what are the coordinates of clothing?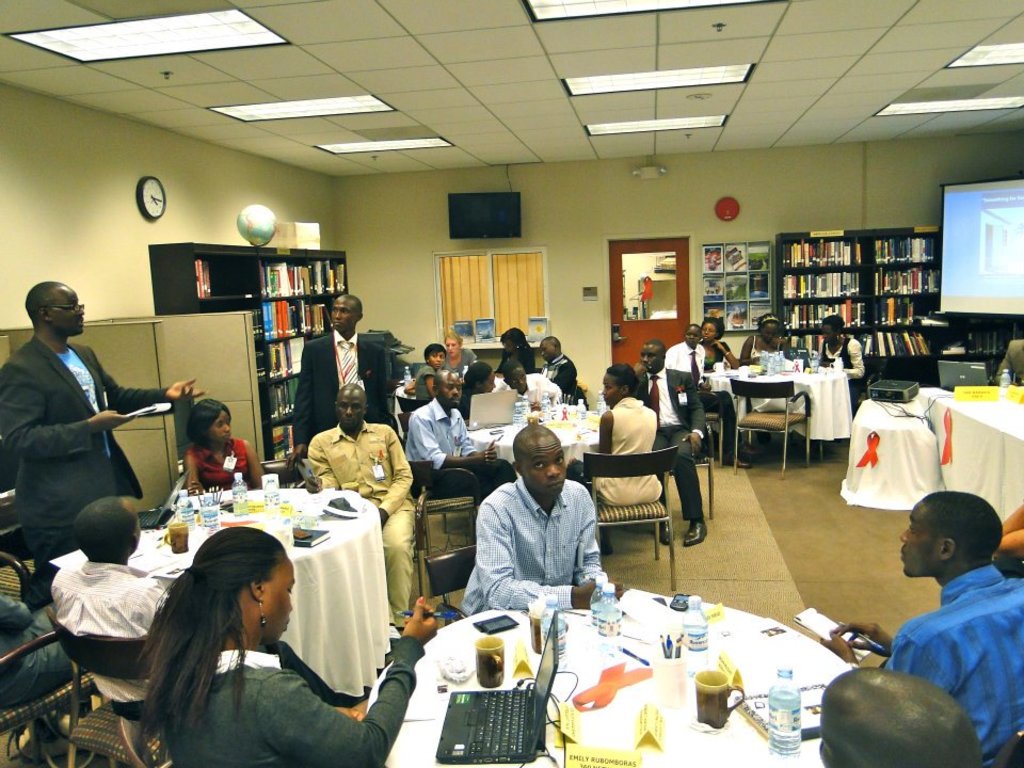
bbox=[295, 335, 394, 446].
